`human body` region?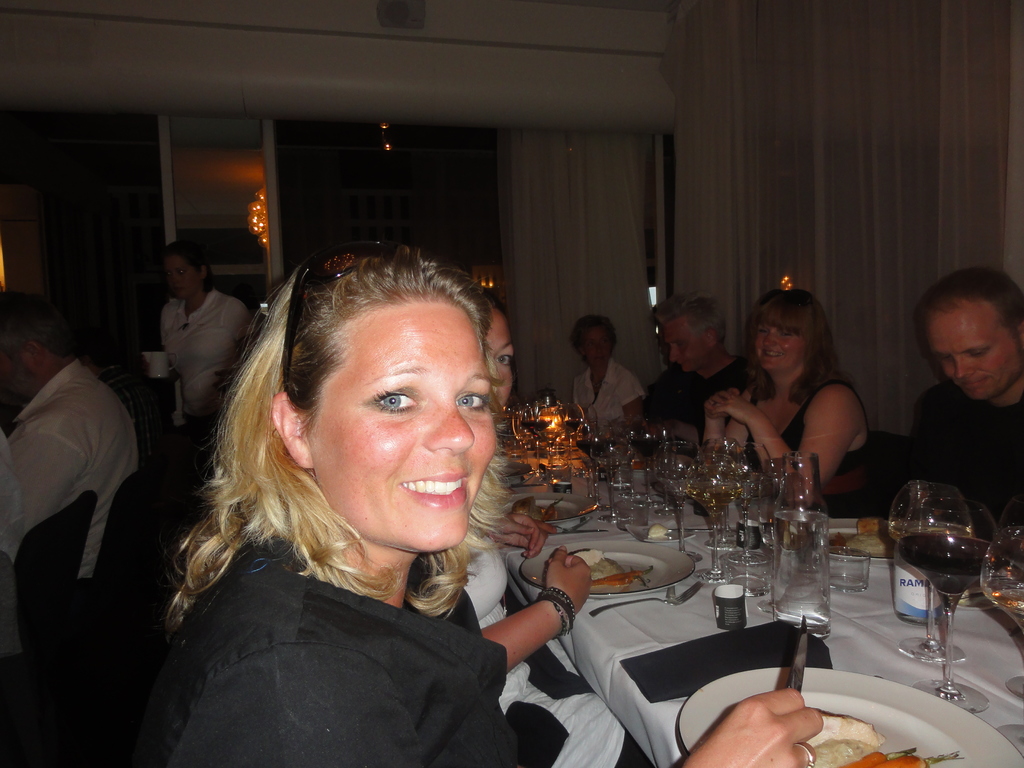
701:376:884:517
